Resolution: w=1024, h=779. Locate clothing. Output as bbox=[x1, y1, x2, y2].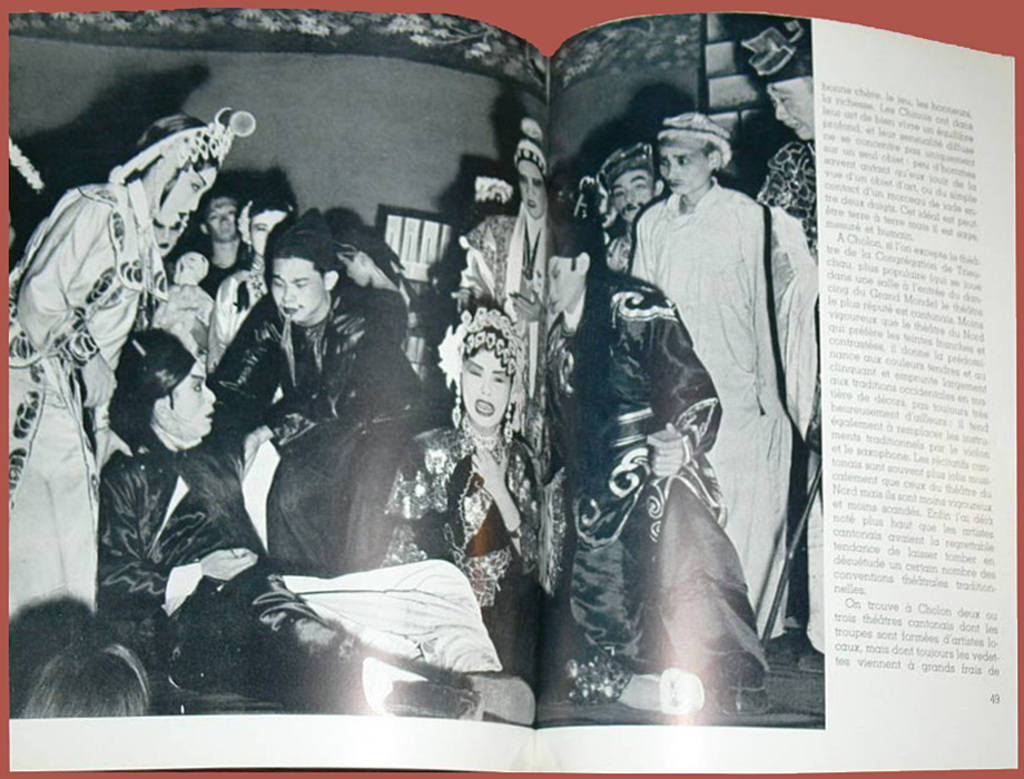
bbox=[190, 263, 233, 288].
